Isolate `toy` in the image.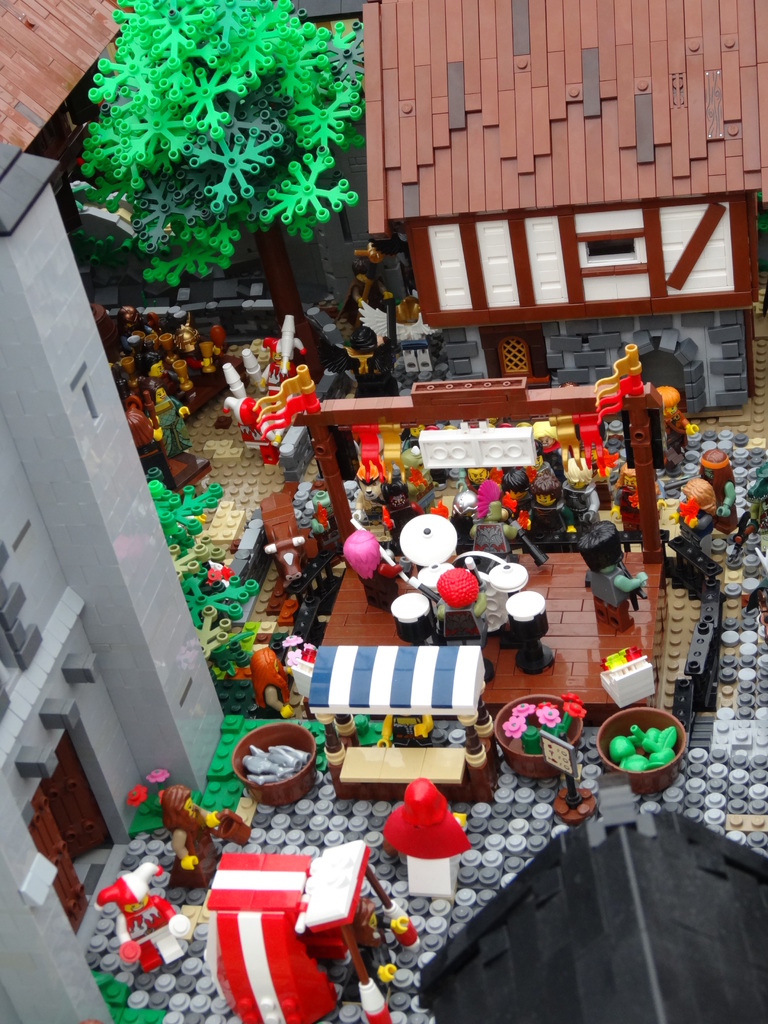
Isolated region: (592, 706, 687, 796).
